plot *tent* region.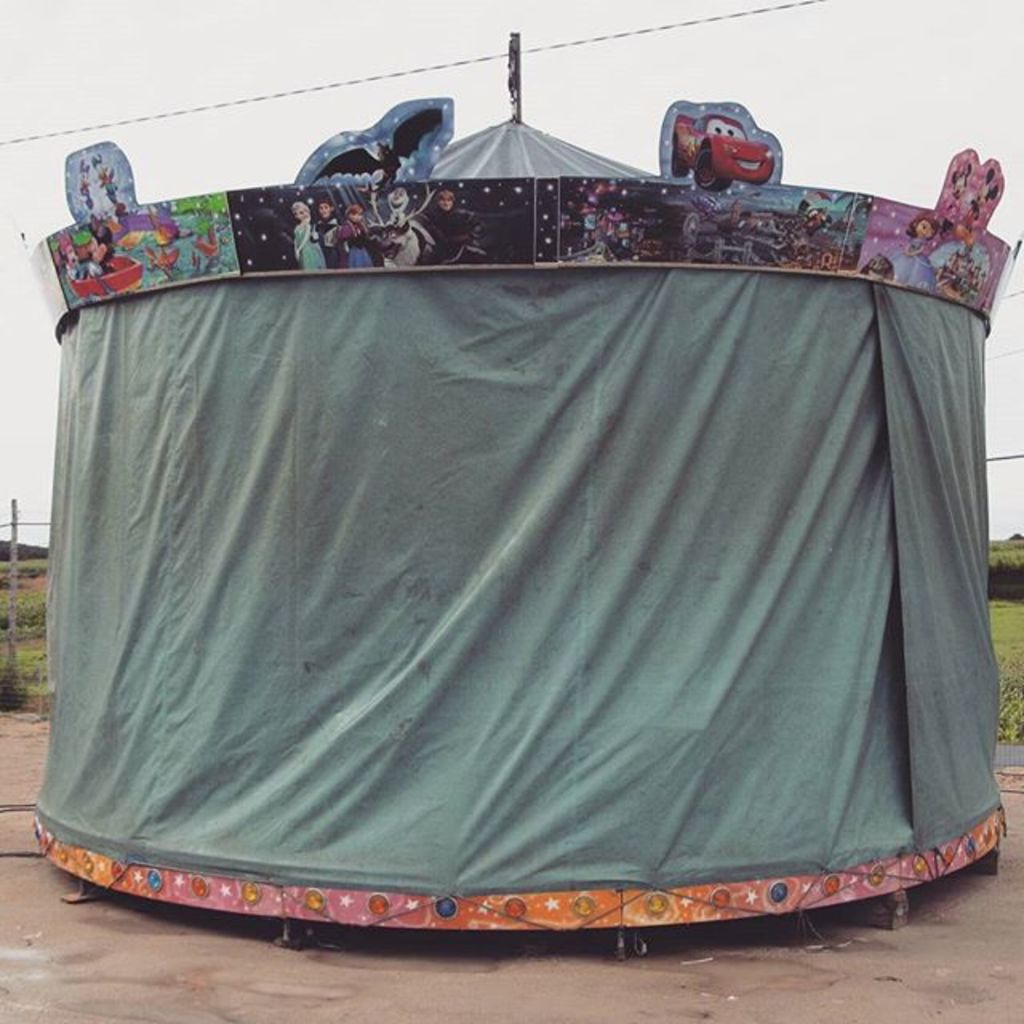
Plotted at 13, 192, 1019, 930.
